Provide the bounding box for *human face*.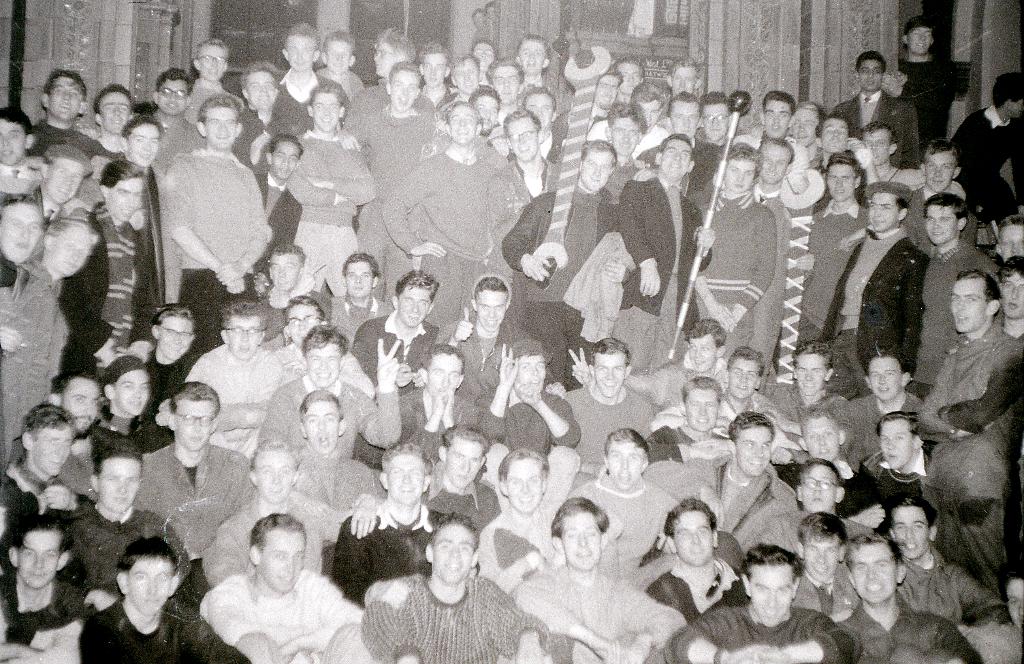
bbox=[321, 38, 350, 76].
